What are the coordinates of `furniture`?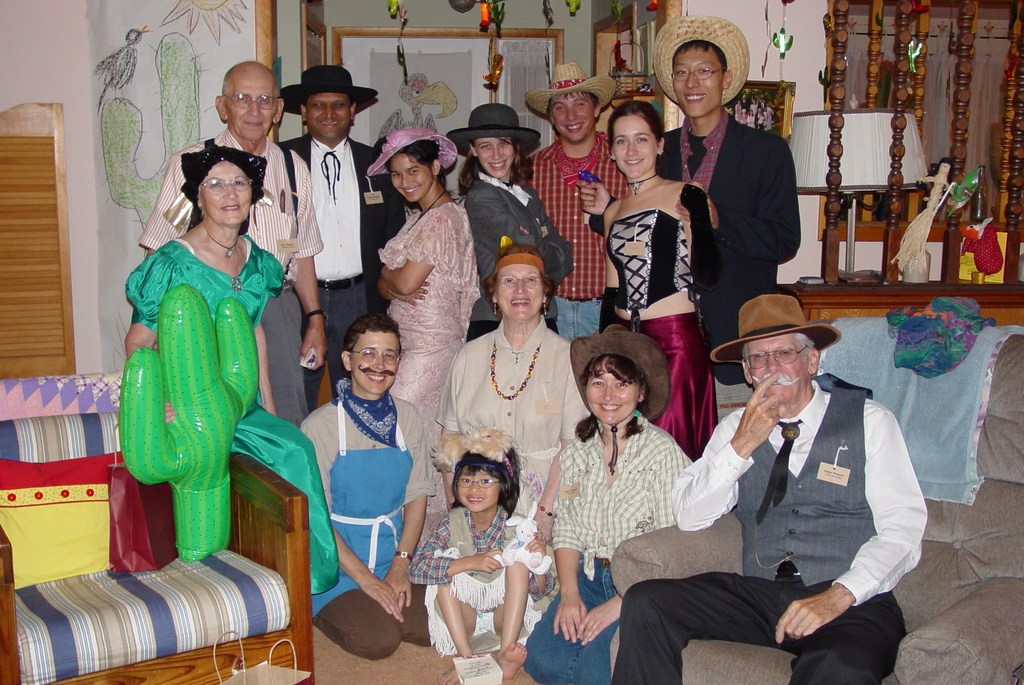
[606, 314, 1023, 684].
